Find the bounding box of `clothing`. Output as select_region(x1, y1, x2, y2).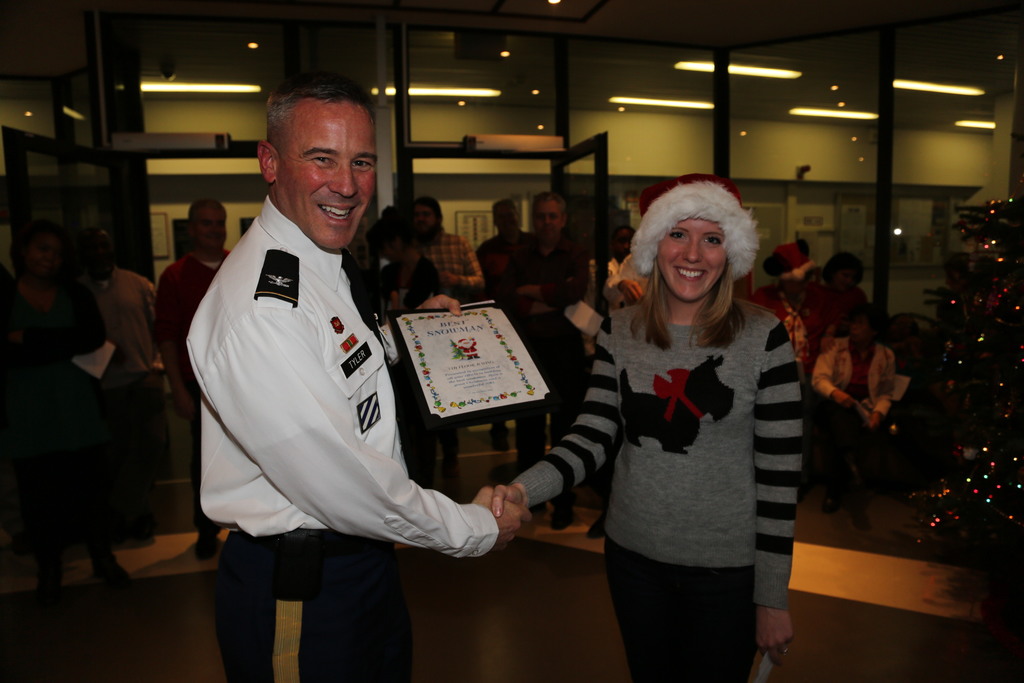
select_region(184, 181, 497, 682).
